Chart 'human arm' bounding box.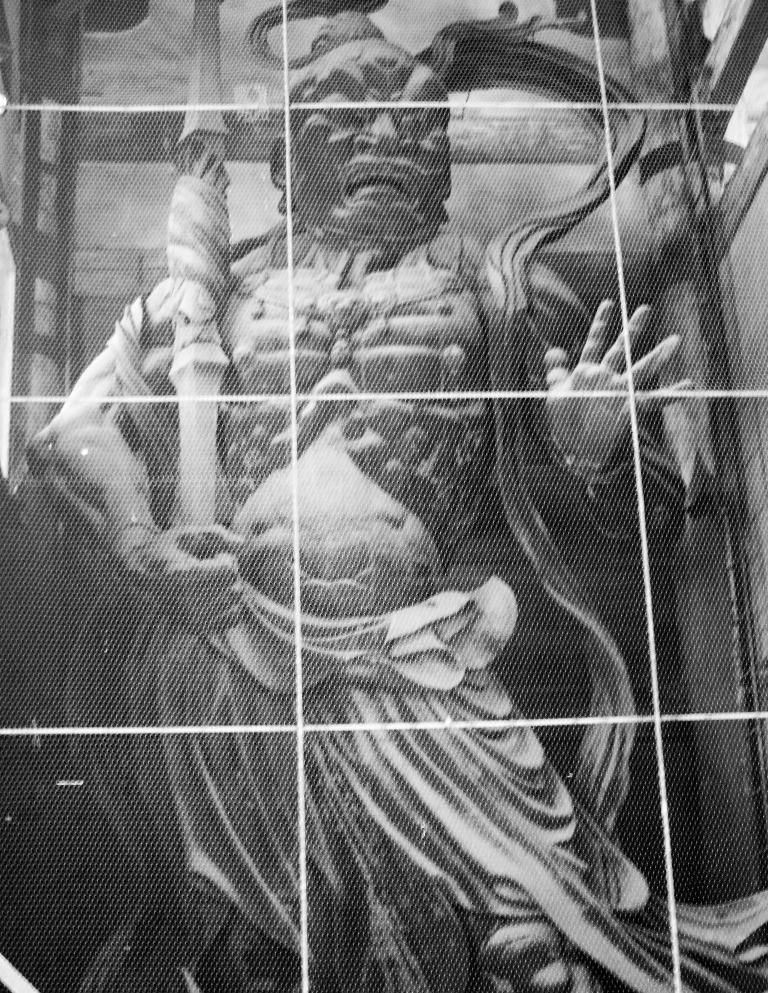
Charted: {"left": 515, "top": 250, "right": 694, "bottom": 527}.
